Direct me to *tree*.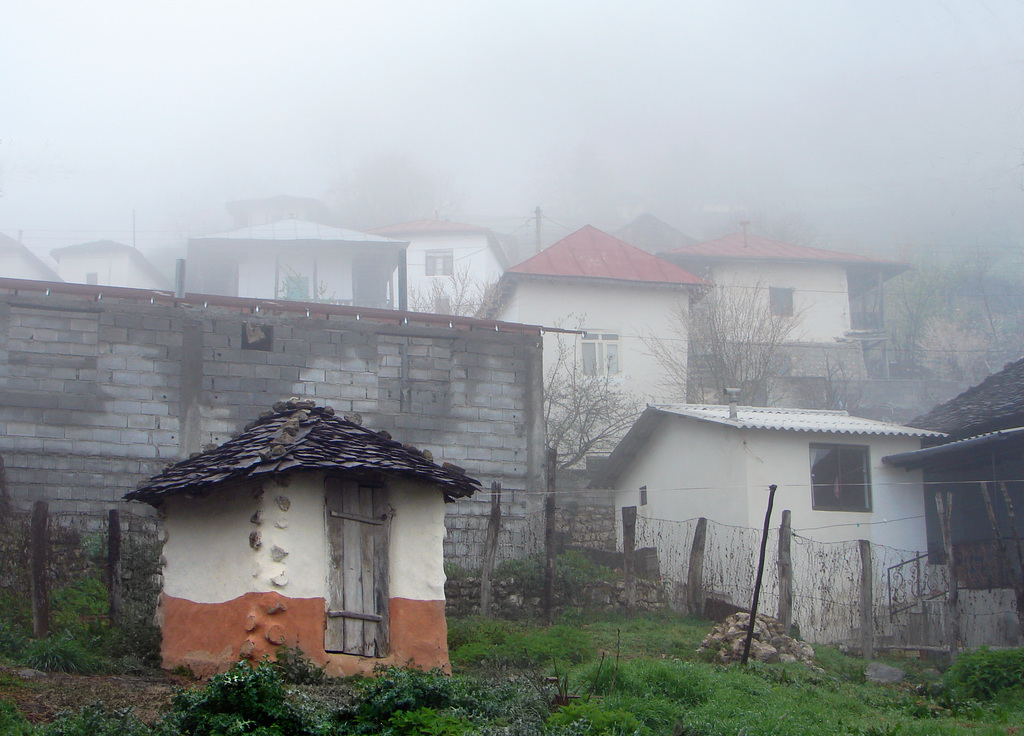
Direction: [530,310,659,495].
